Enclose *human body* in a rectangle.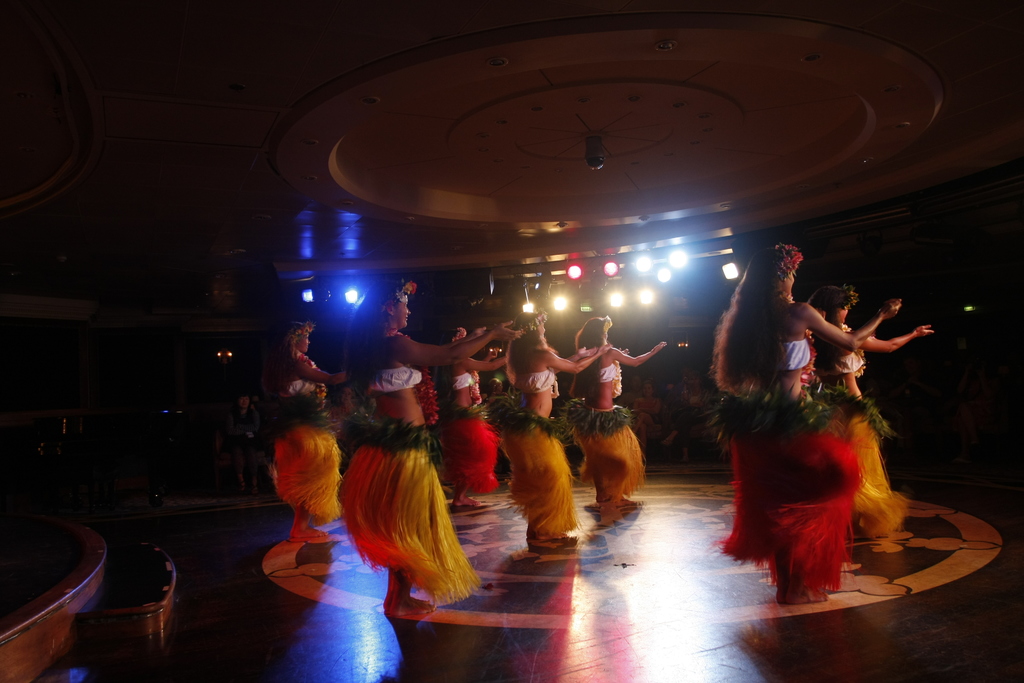
{"x1": 808, "y1": 316, "x2": 929, "y2": 536}.
